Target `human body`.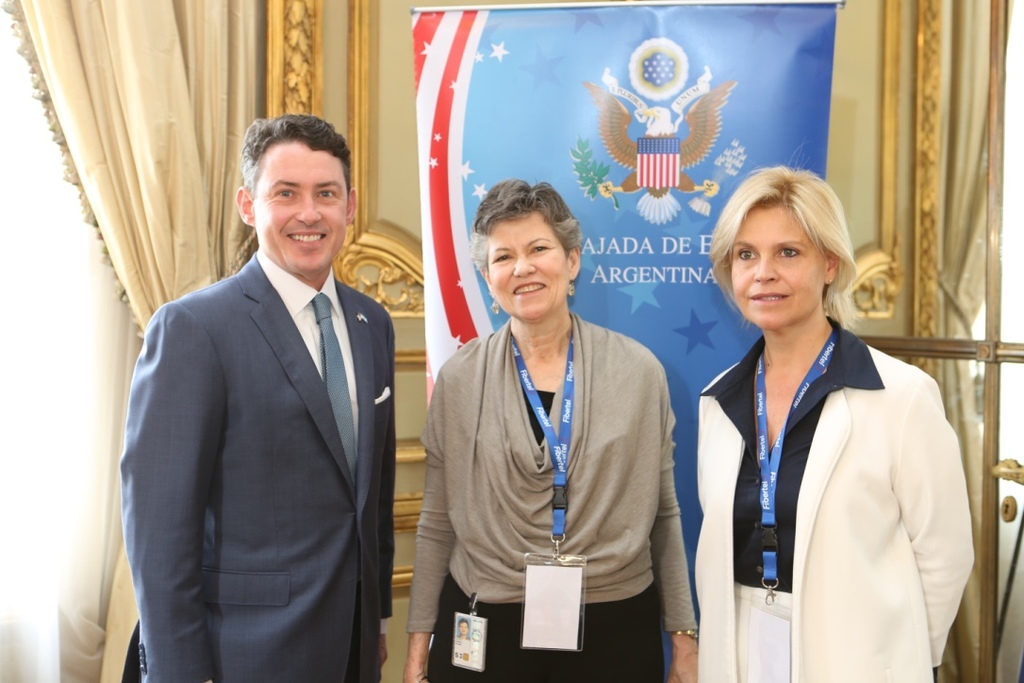
Target region: 424 161 697 670.
